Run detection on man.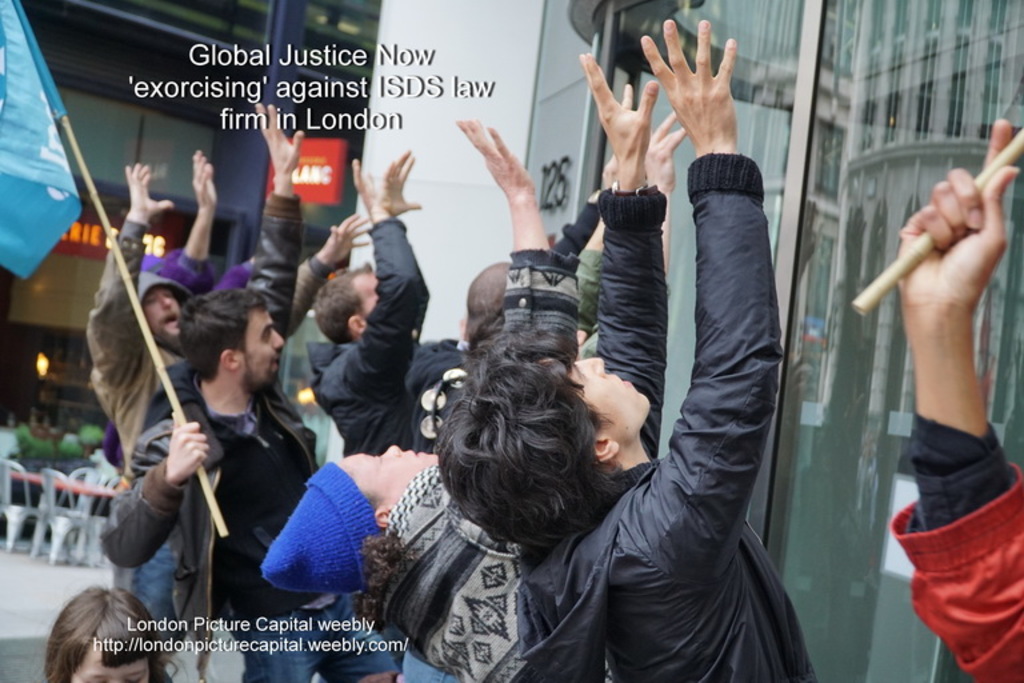
Result: select_region(400, 152, 615, 448).
